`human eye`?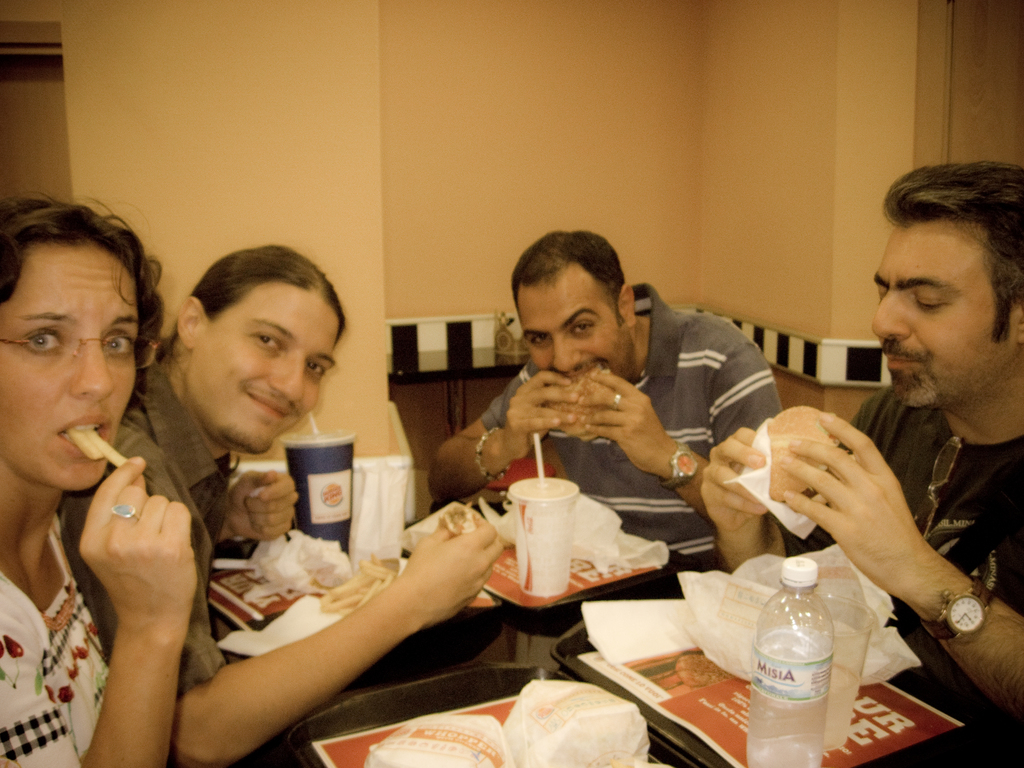
bbox=(15, 325, 67, 361)
